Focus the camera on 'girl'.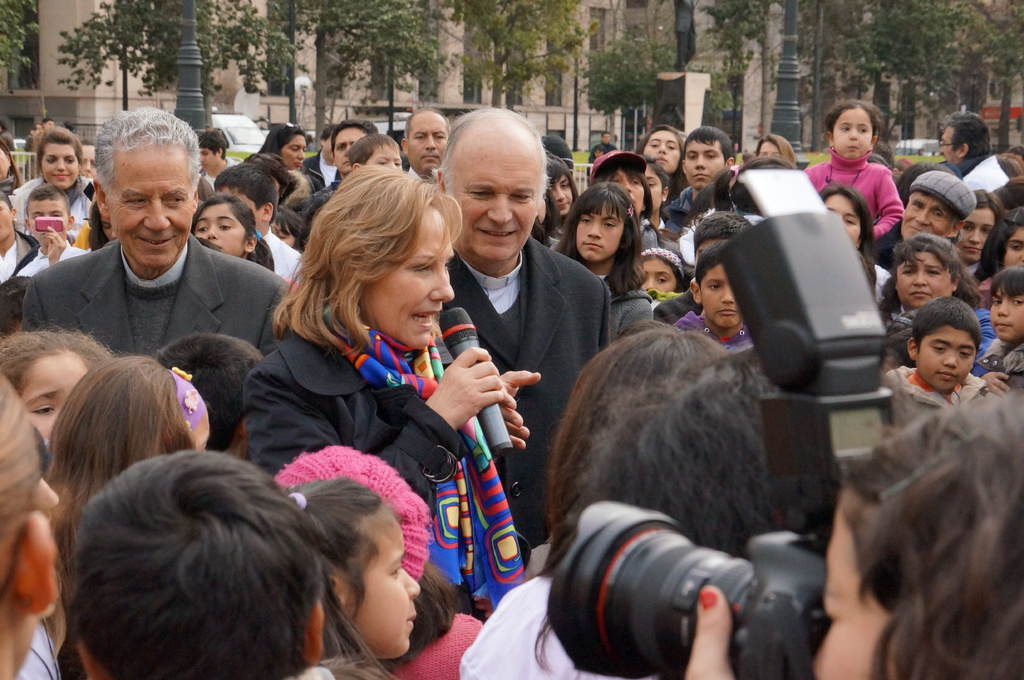
Focus region: box=[285, 442, 480, 679].
